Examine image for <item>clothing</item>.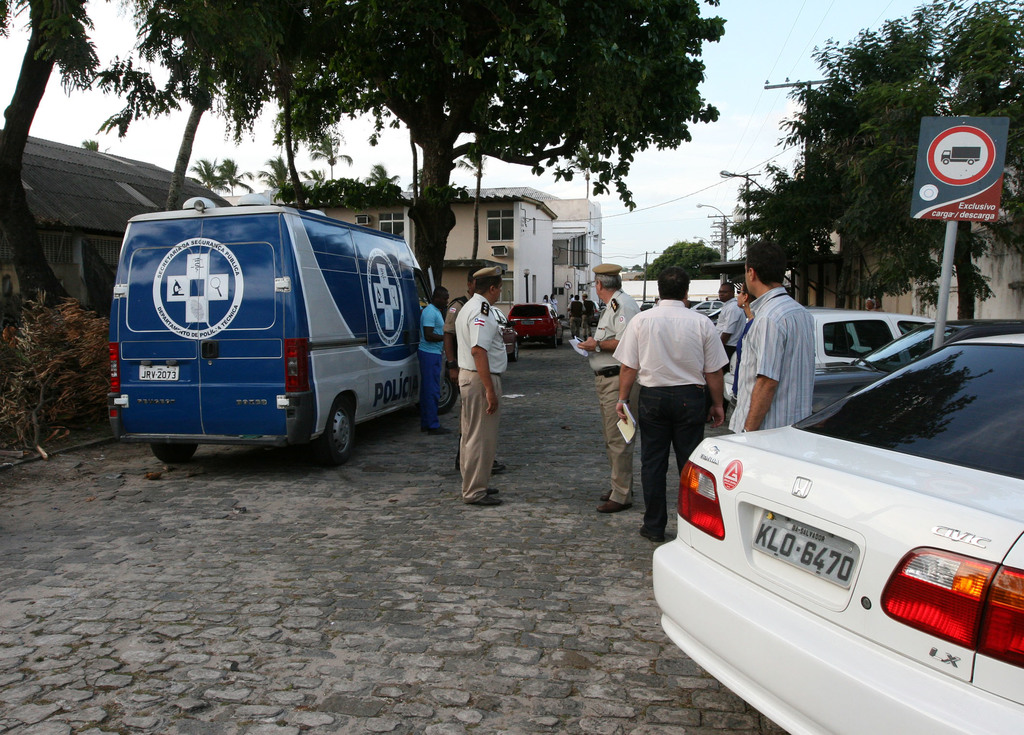
Examination result: x1=716, y1=303, x2=737, y2=354.
